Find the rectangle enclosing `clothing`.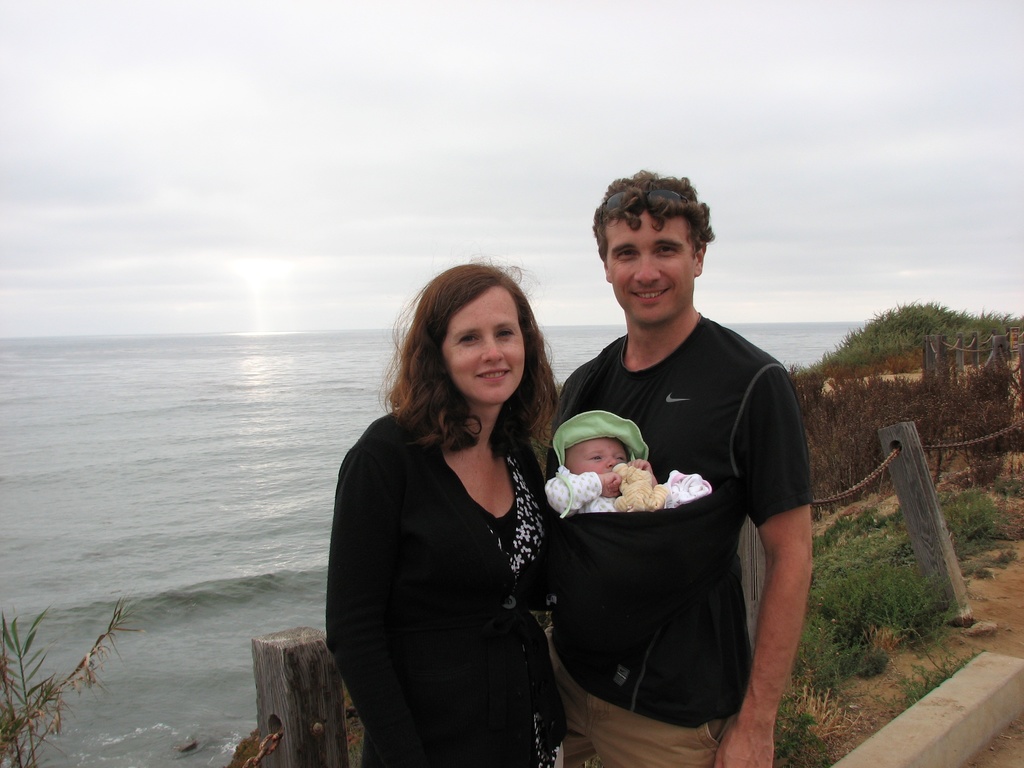
box=[331, 400, 568, 767].
